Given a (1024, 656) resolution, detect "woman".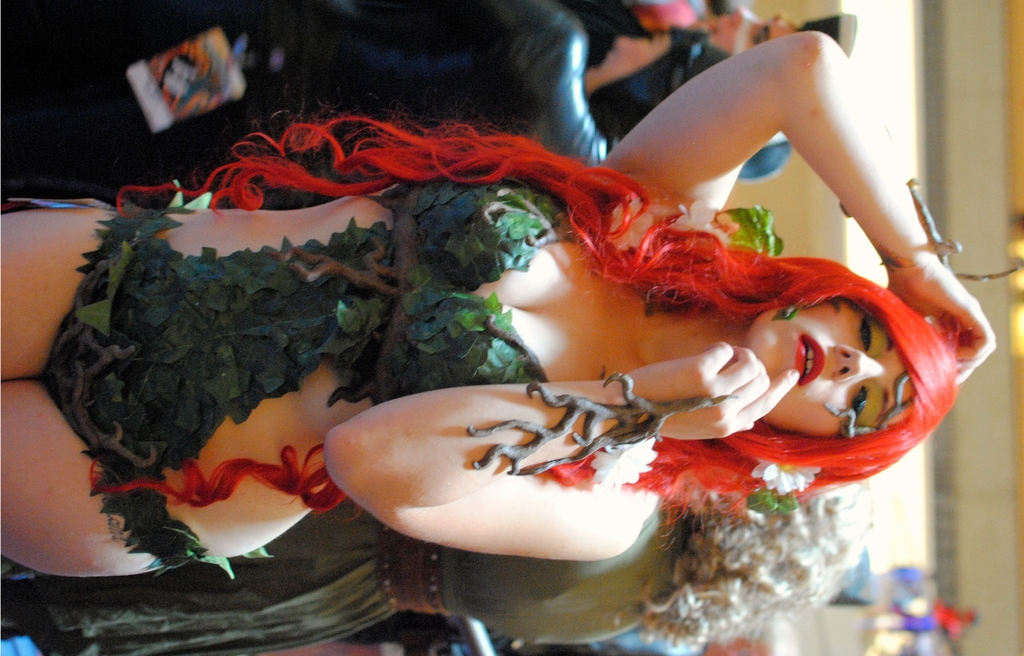
135,0,901,649.
